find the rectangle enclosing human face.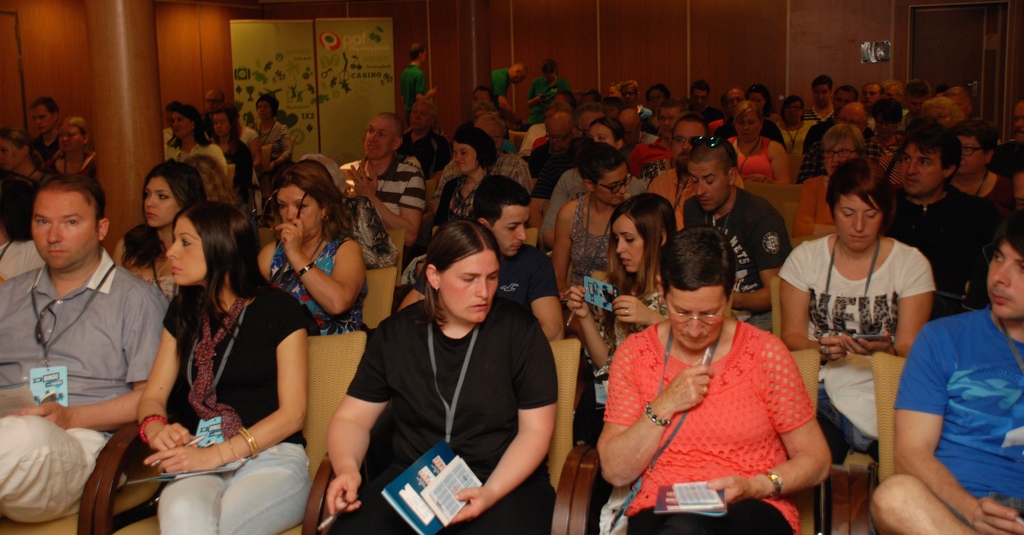
{"left": 453, "top": 140, "right": 478, "bottom": 173}.
